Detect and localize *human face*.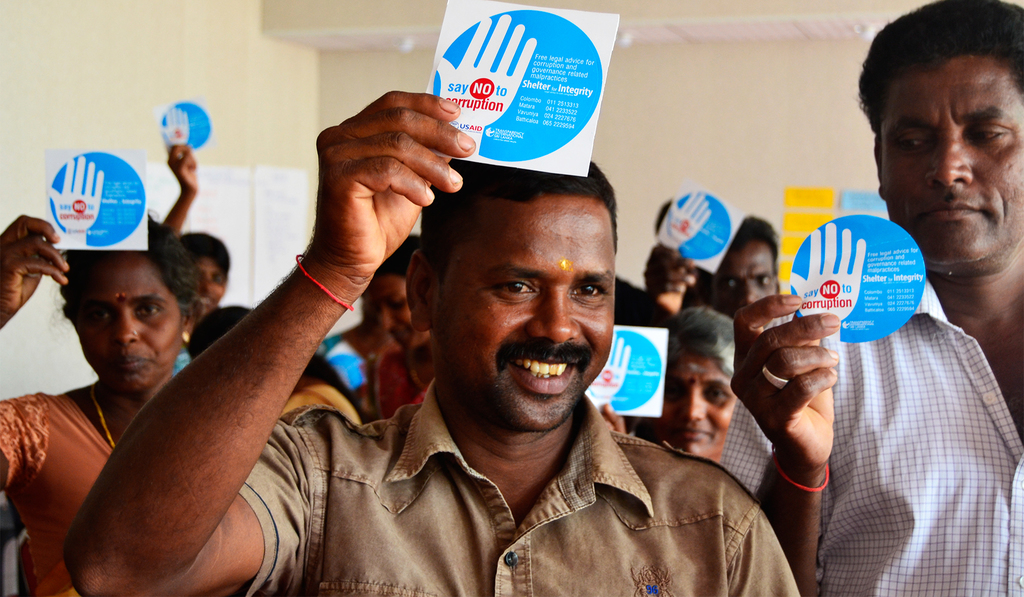
Localized at box=[74, 255, 183, 392].
